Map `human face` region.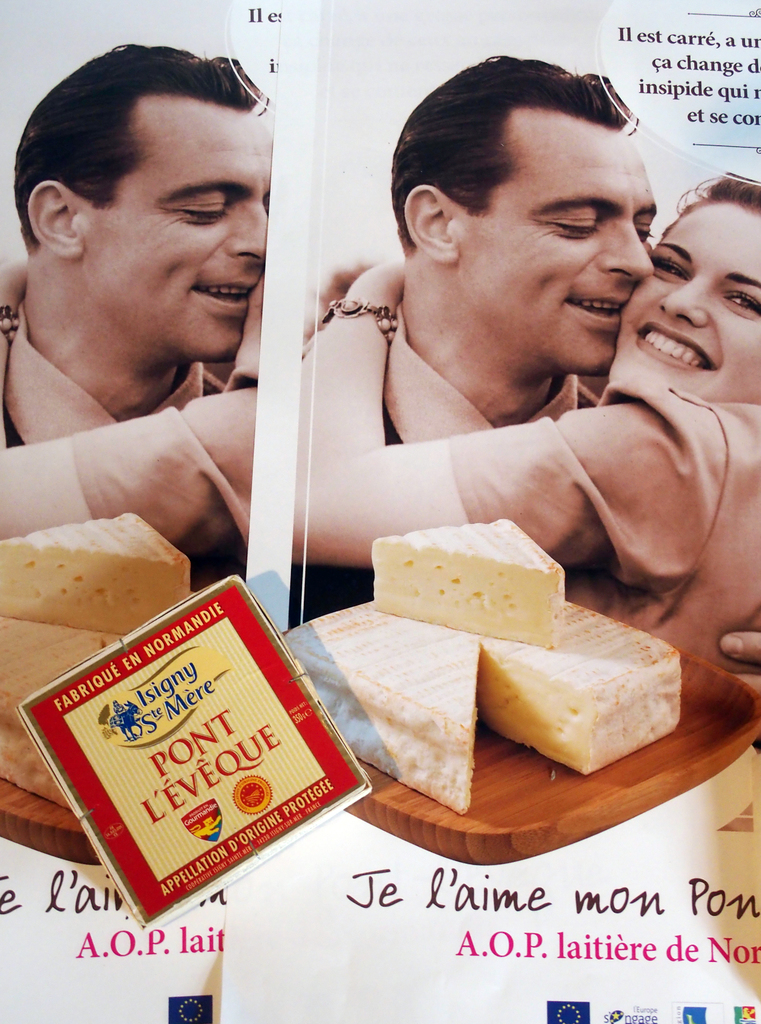
Mapped to pyautogui.locateOnScreen(83, 109, 271, 358).
